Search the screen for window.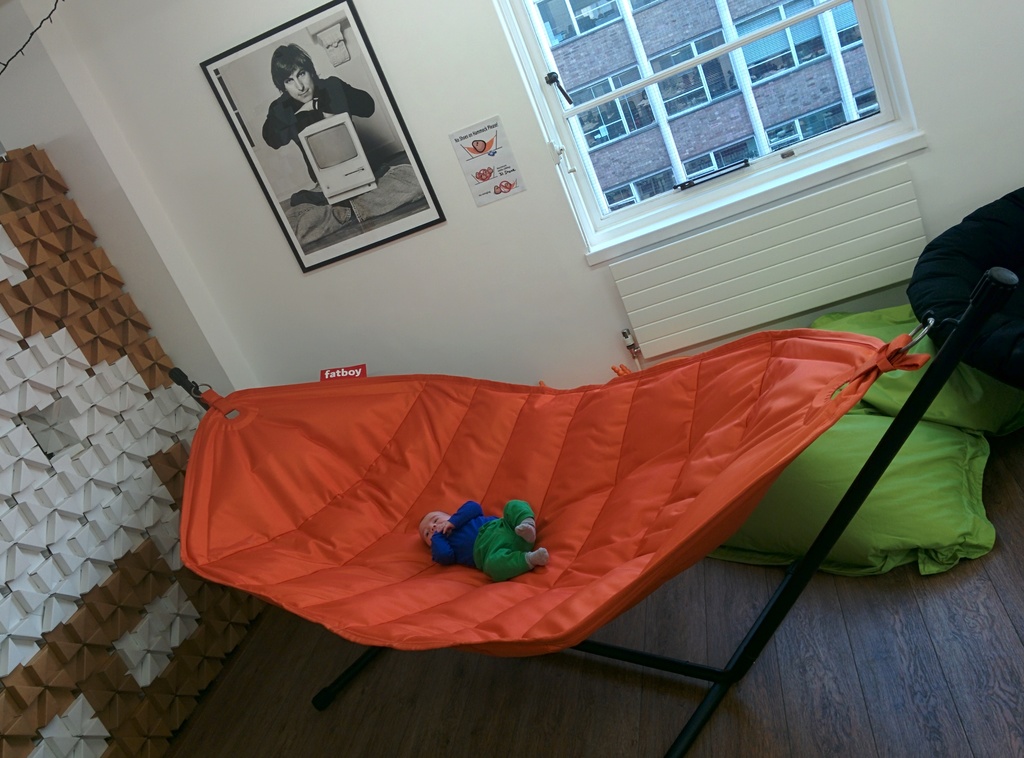
Found at crop(525, 0, 636, 95).
